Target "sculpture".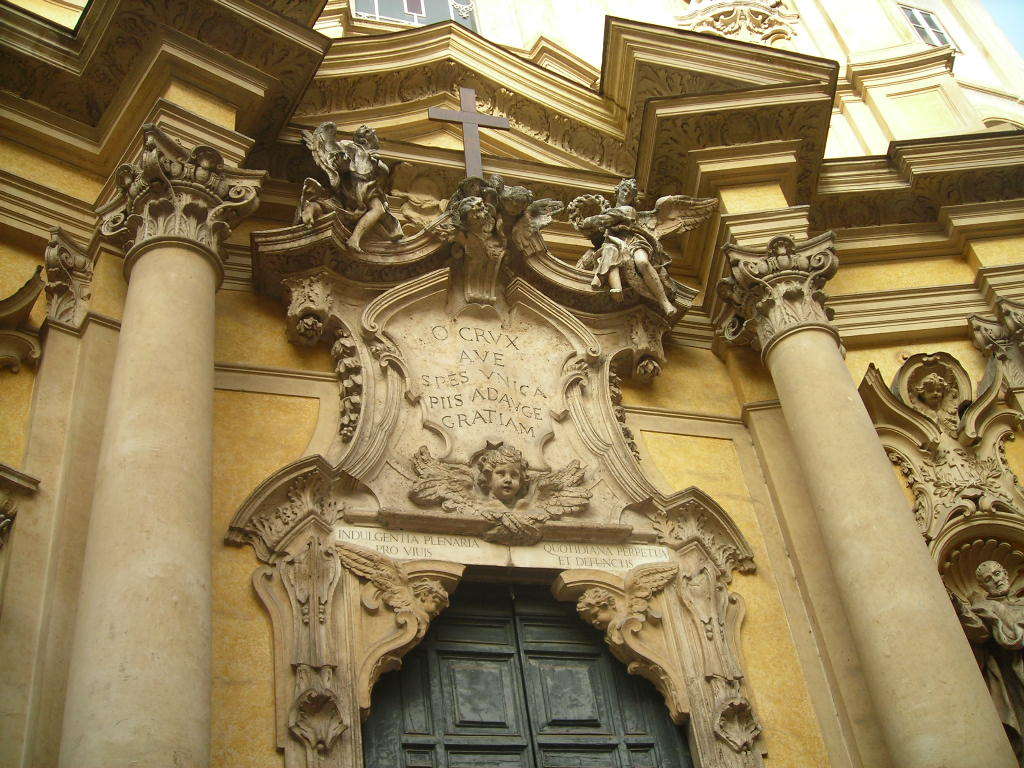
Target region: x1=0 y1=0 x2=1023 y2=767.
